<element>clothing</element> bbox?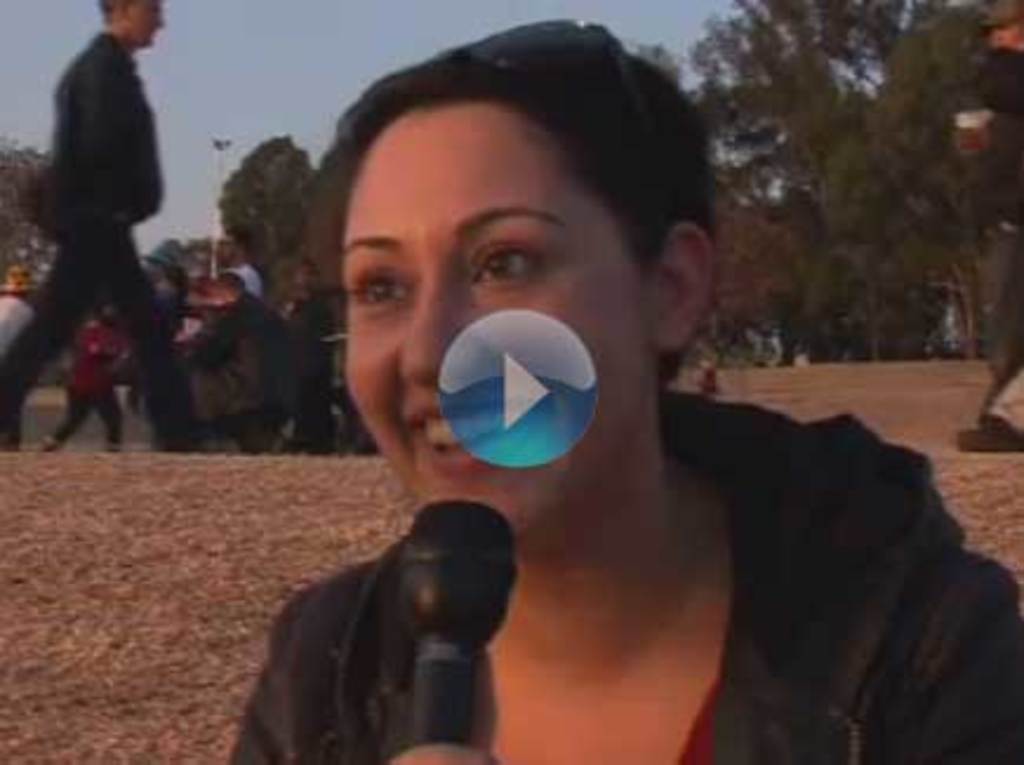
pyautogui.locateOnScreen(5, 33, 210, 447)
